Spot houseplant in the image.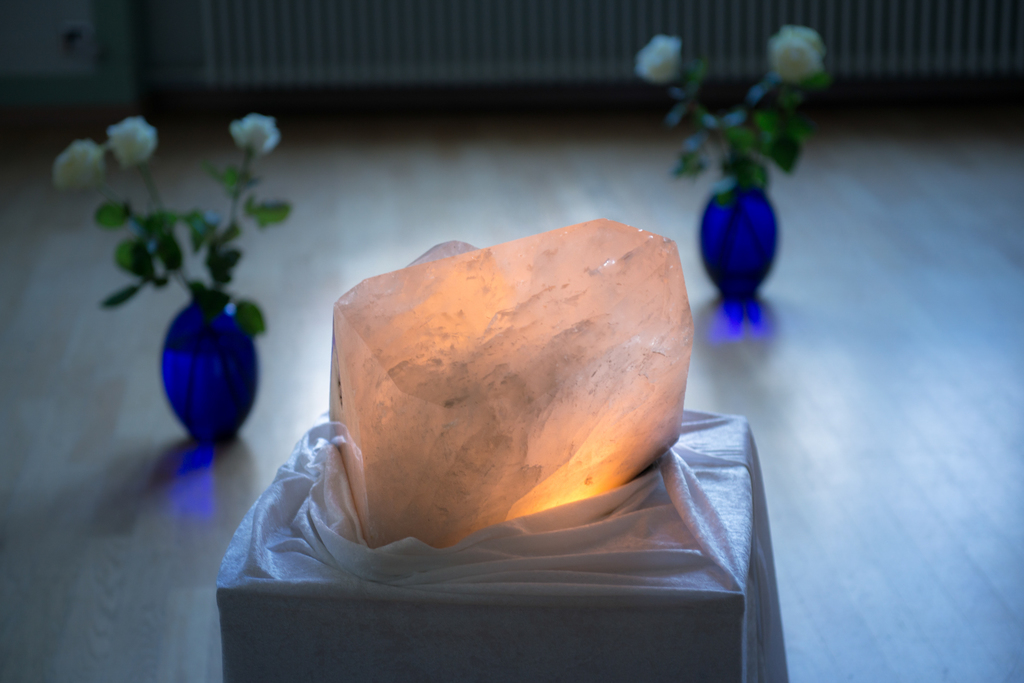
houseplant found at [45, 106, 269, 450].
